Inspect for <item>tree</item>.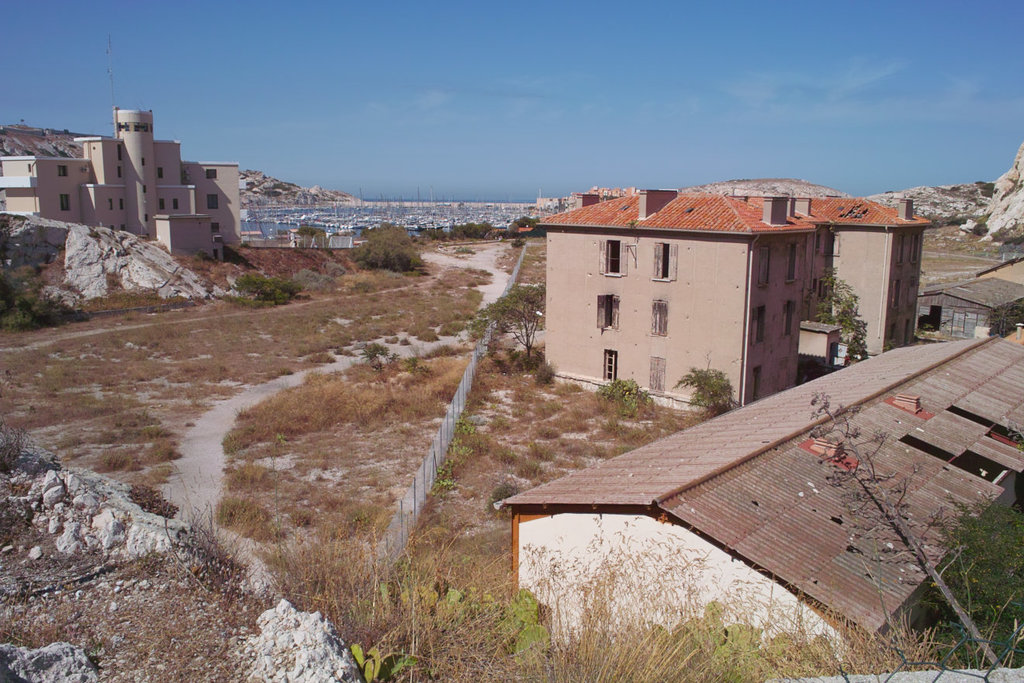
Inspection: left=794, top=269, right=867, bottom=362.
